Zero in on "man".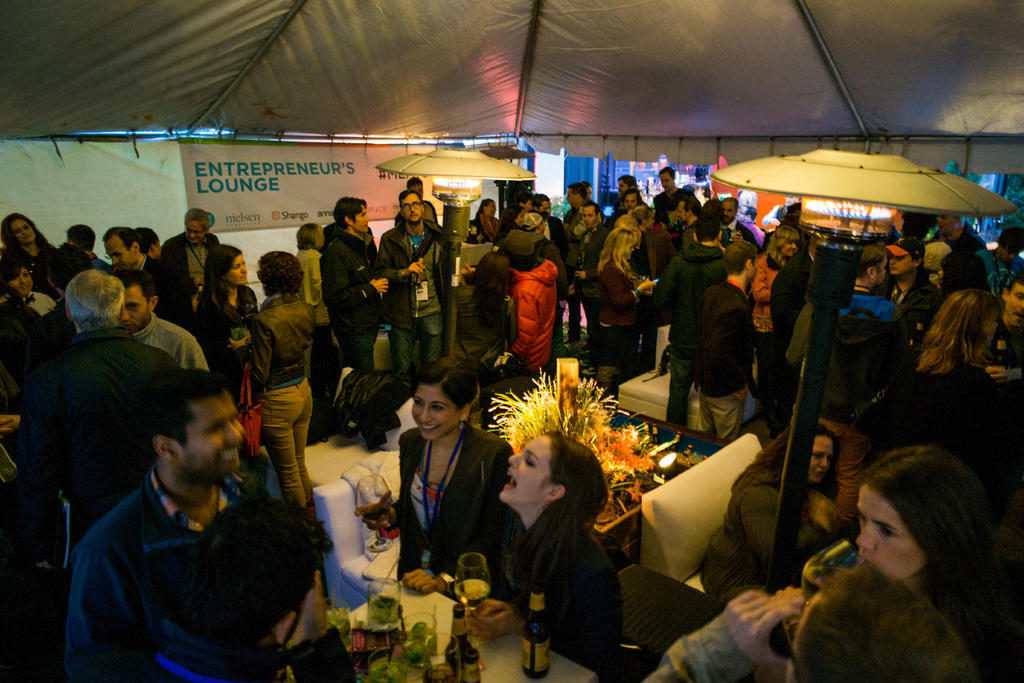
Zeroed in: crop(983, 228, 1023, 292).
